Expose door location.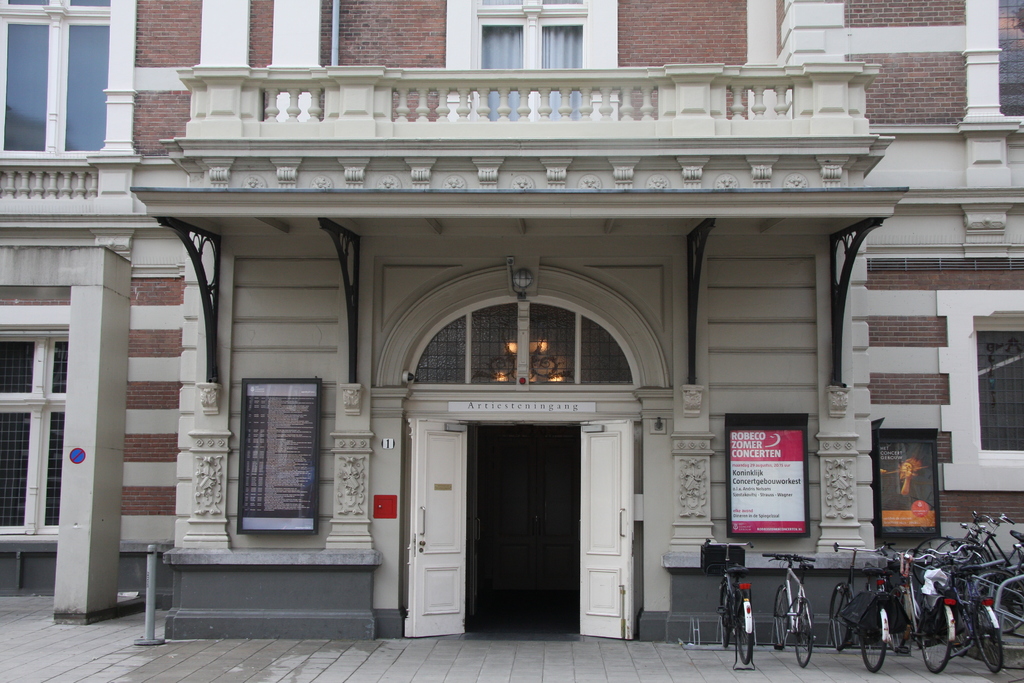
Exposed at [x1=566, y1=409, x2=636, y2=645].
